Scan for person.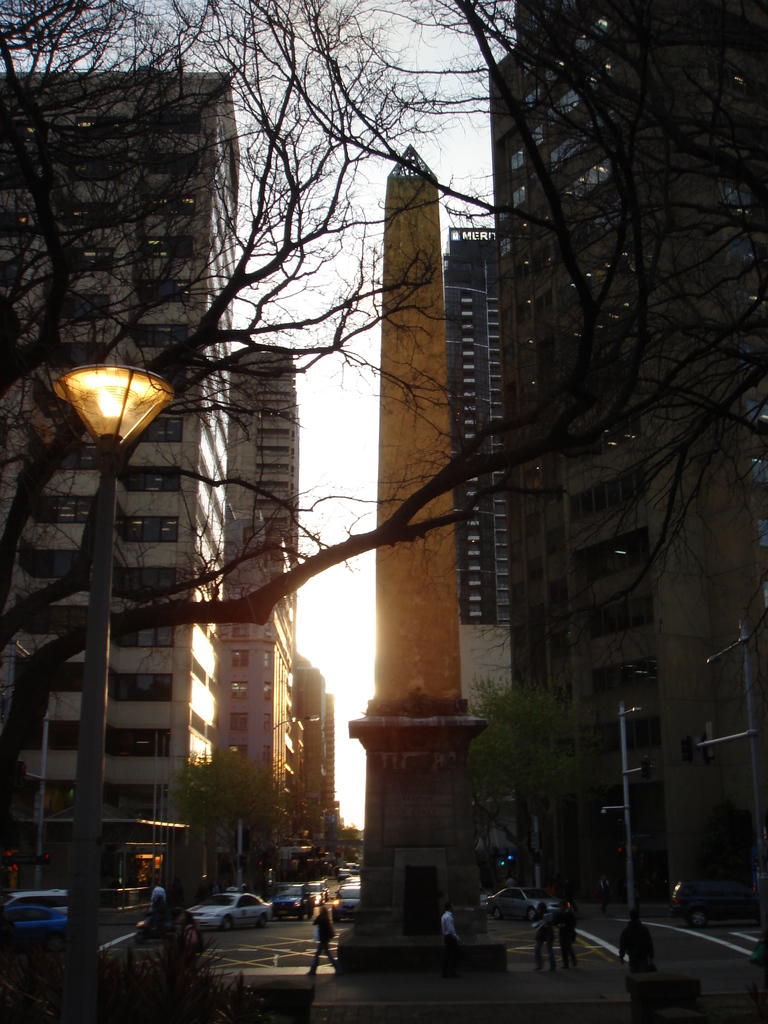
Scan result: x1=535, y1=902, x2=552, y2=955.
